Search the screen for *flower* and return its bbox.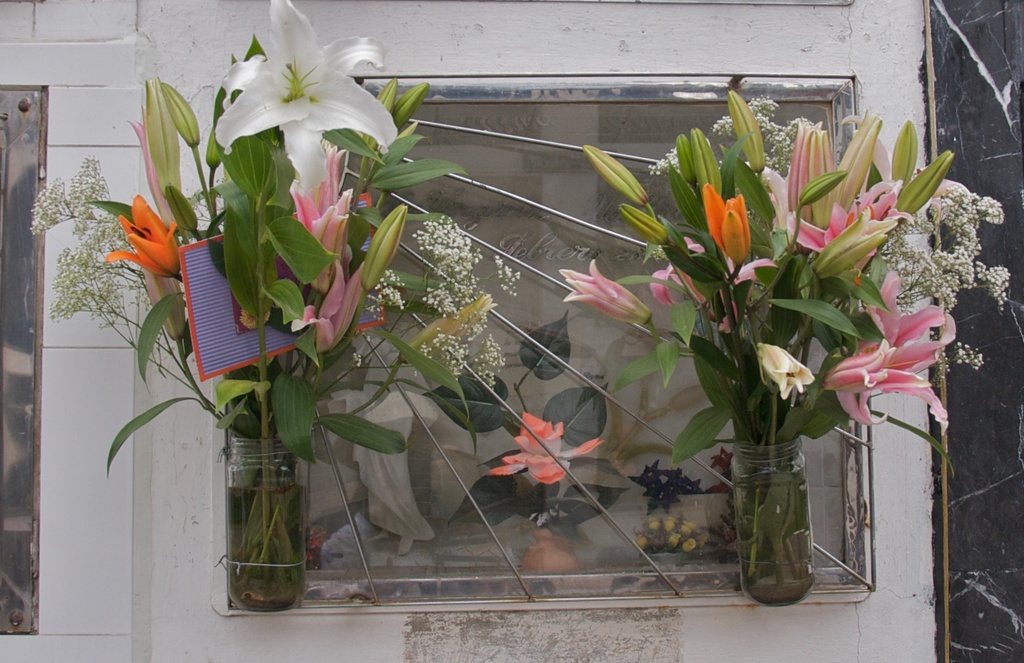
Found: (102, 191, 186, 282).
